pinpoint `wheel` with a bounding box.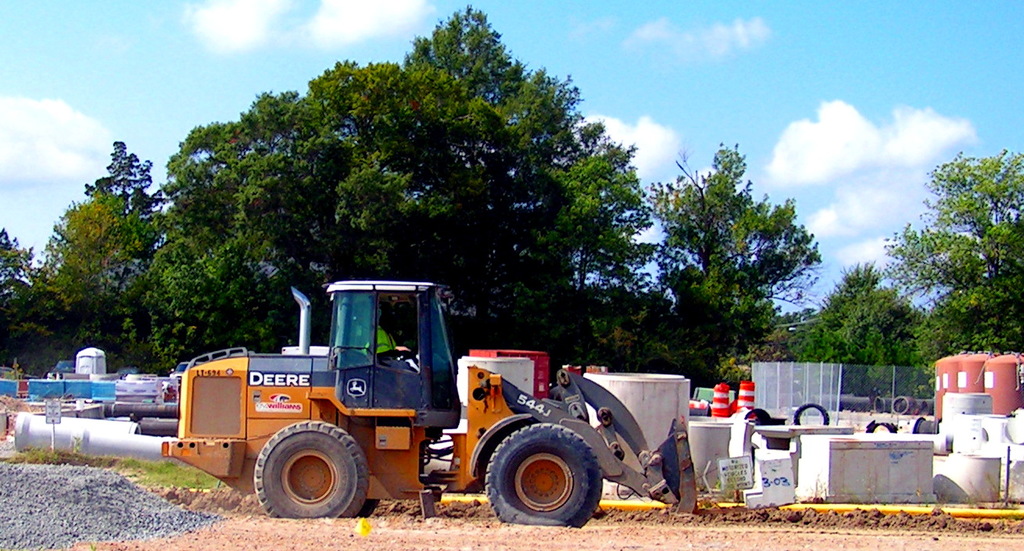
left=250, top=420, right=367, bottom=513.
